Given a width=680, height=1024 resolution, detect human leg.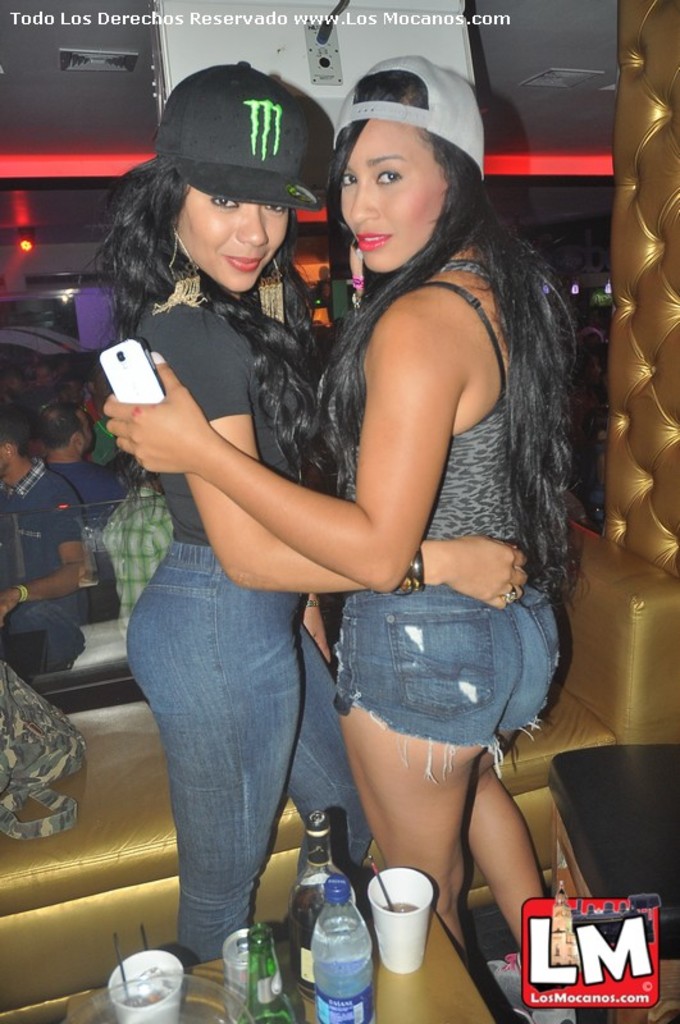
select_region(460, 594, 560, 920).
